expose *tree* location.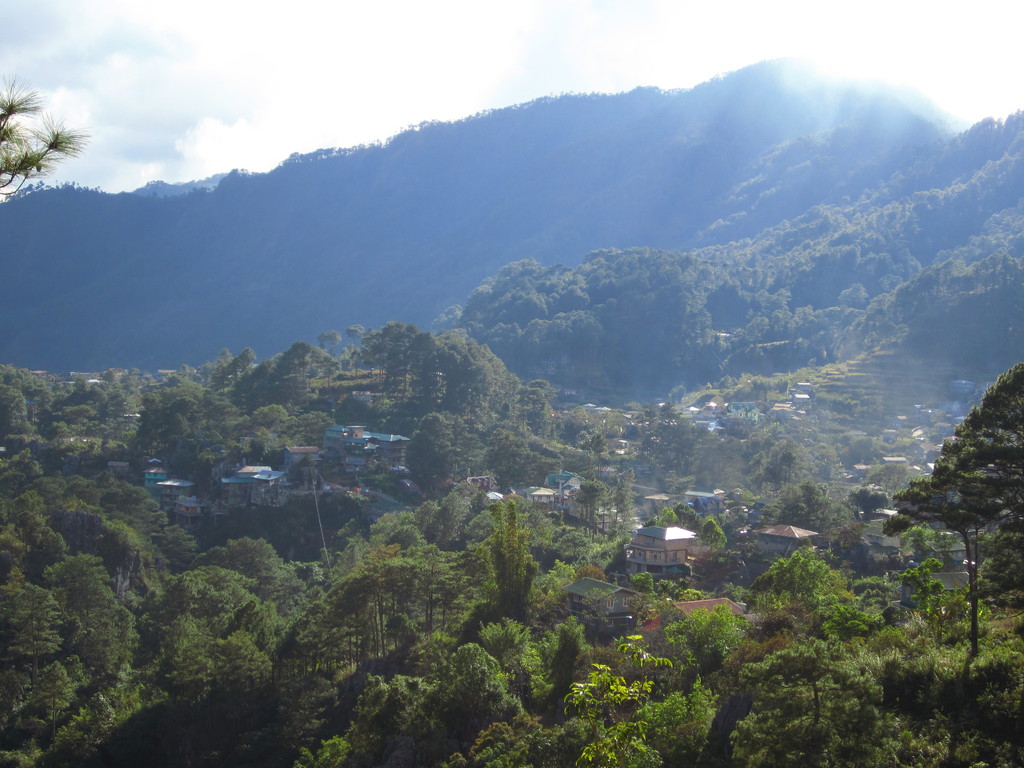
Exposed at 550,628,687,767.
